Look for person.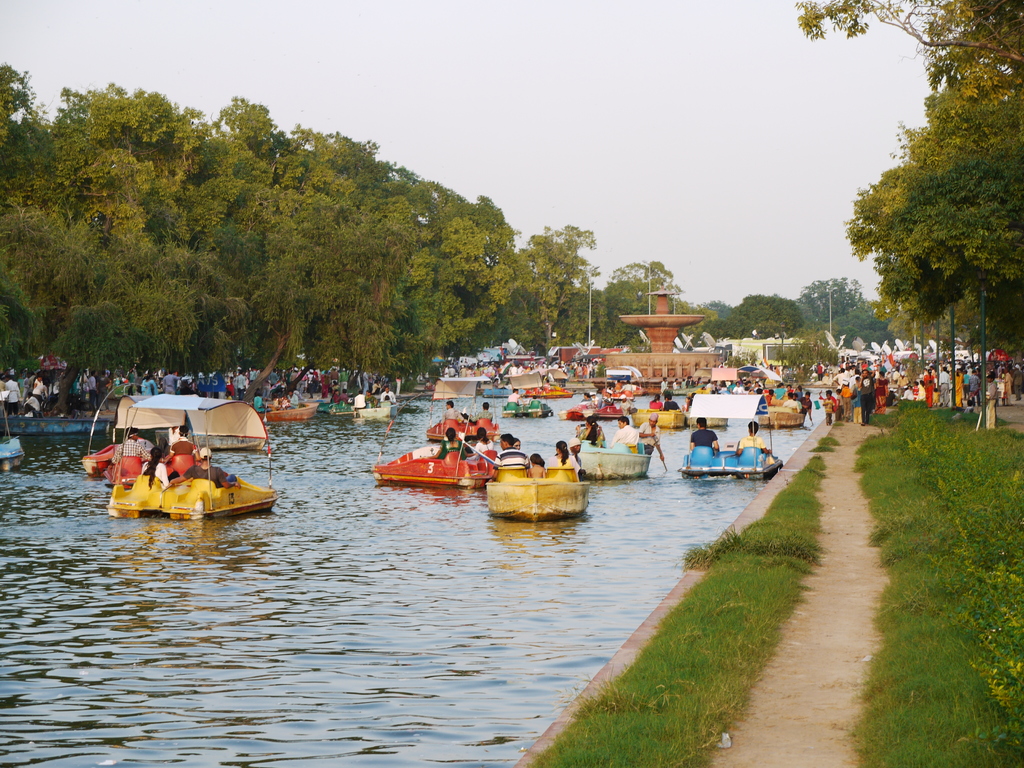
Found: l=438, t=428, r=472, b=466.
